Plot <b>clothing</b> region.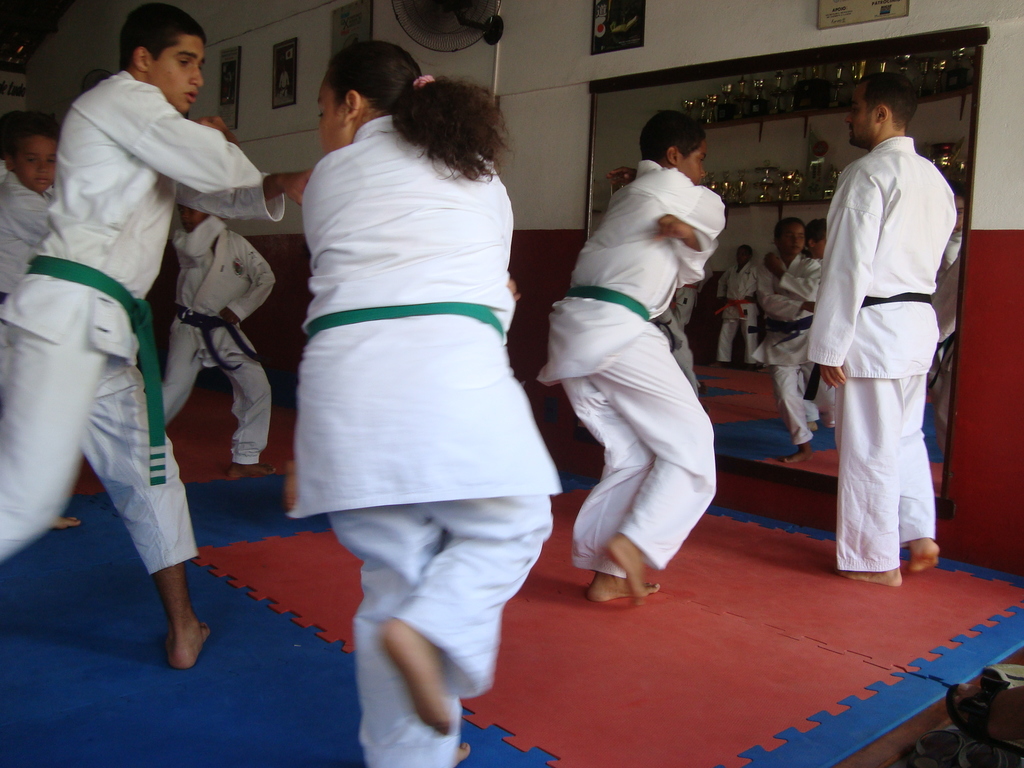
Plotted at BBox(534, 161, 725, 579).
